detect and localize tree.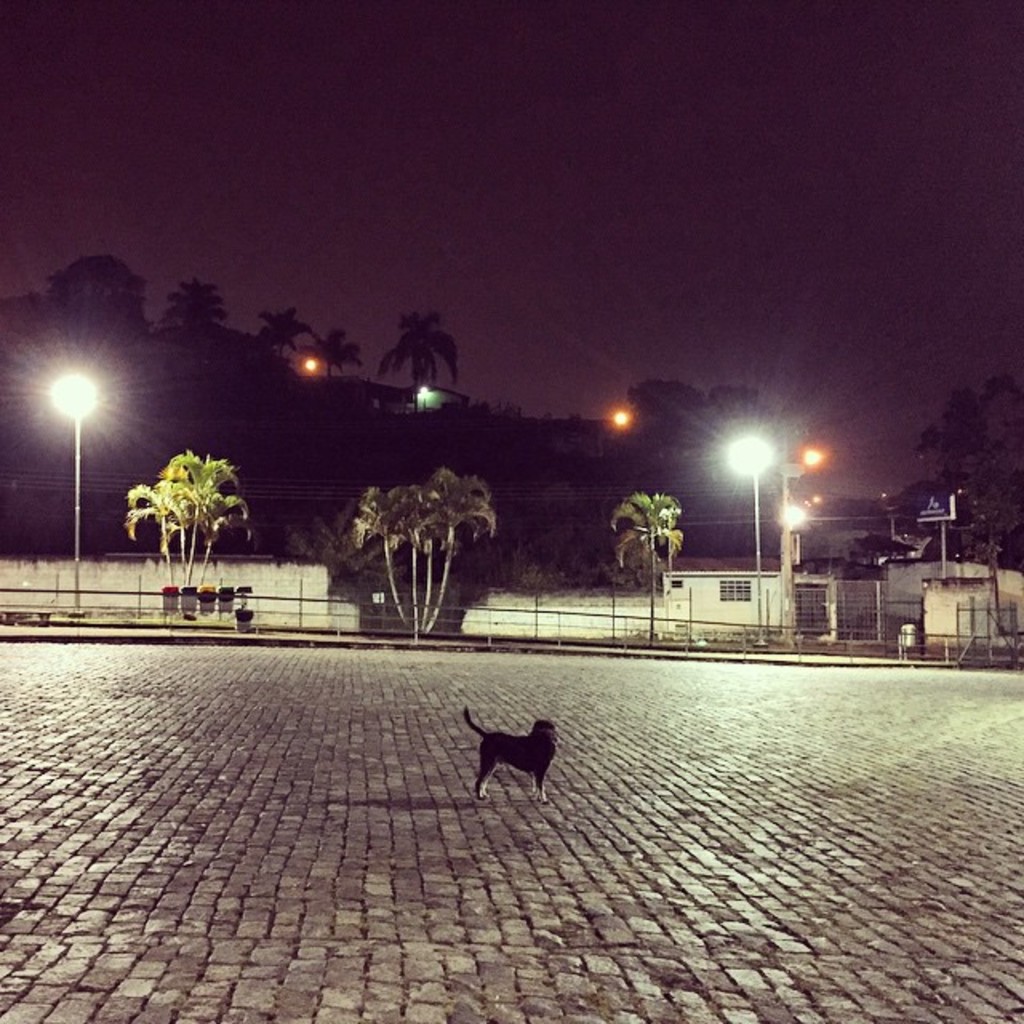
Localized at box(138, 446, 250, 606).
